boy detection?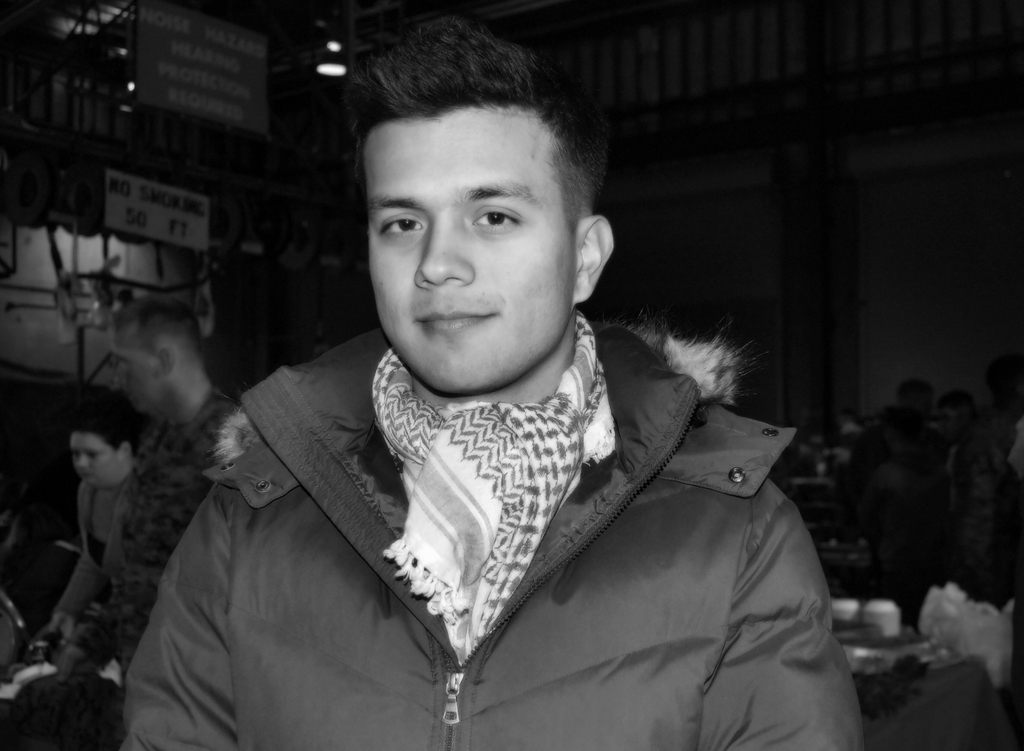
139:41:856:726
